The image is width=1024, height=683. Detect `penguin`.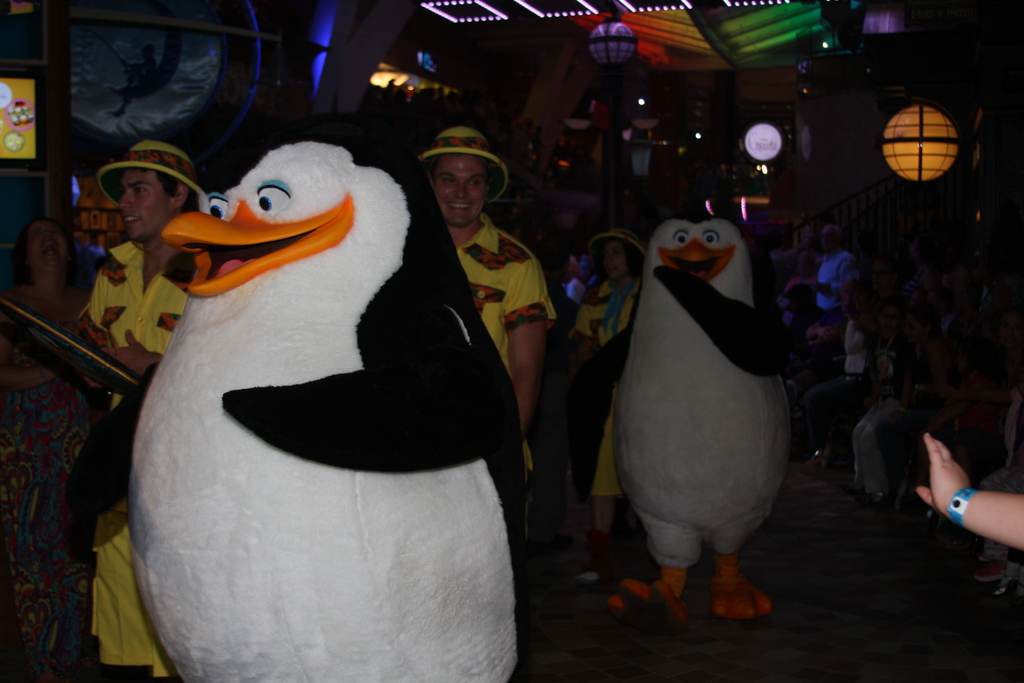
Detection: [left=575, top=211, right=827, bottom=636].
